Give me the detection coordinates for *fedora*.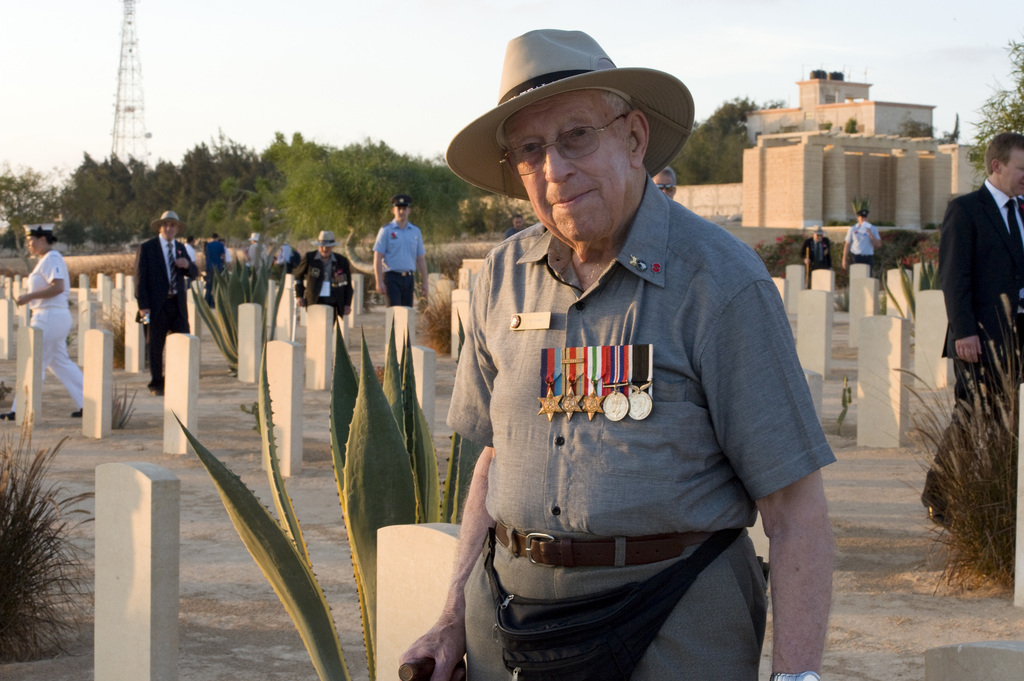
left=314, top=228, right=339, bottom=246.
